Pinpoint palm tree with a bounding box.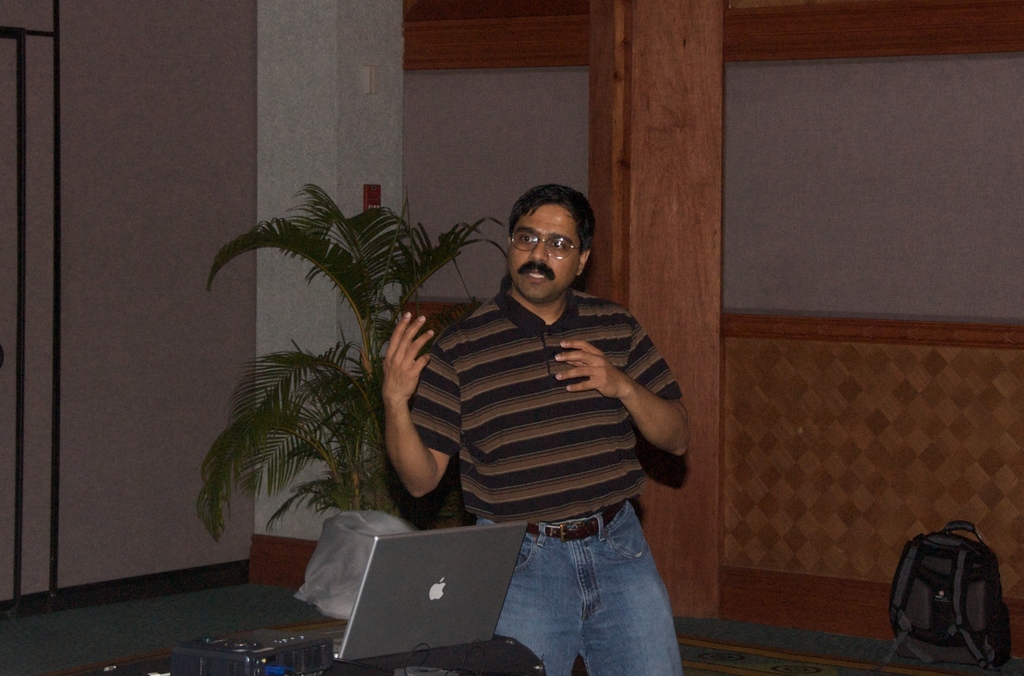
x1=201, y1=182, x2=504, y2=535.
